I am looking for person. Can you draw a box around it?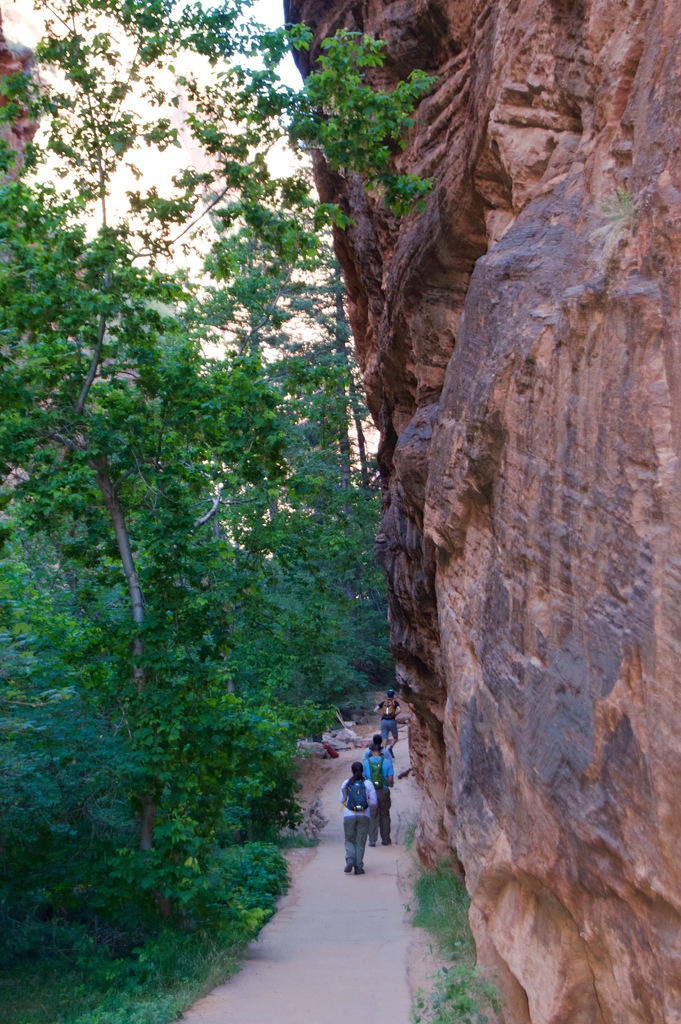
Sure, the bounding box is region(372, 686, 398, 758).
